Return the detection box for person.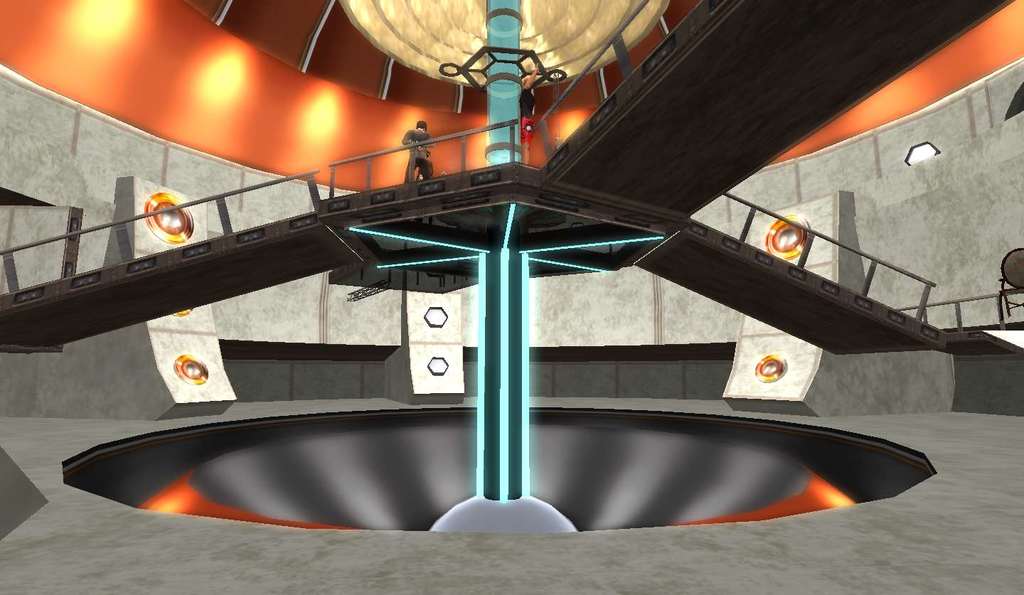
x1=404, y1=114, x2=437, y2=182.
